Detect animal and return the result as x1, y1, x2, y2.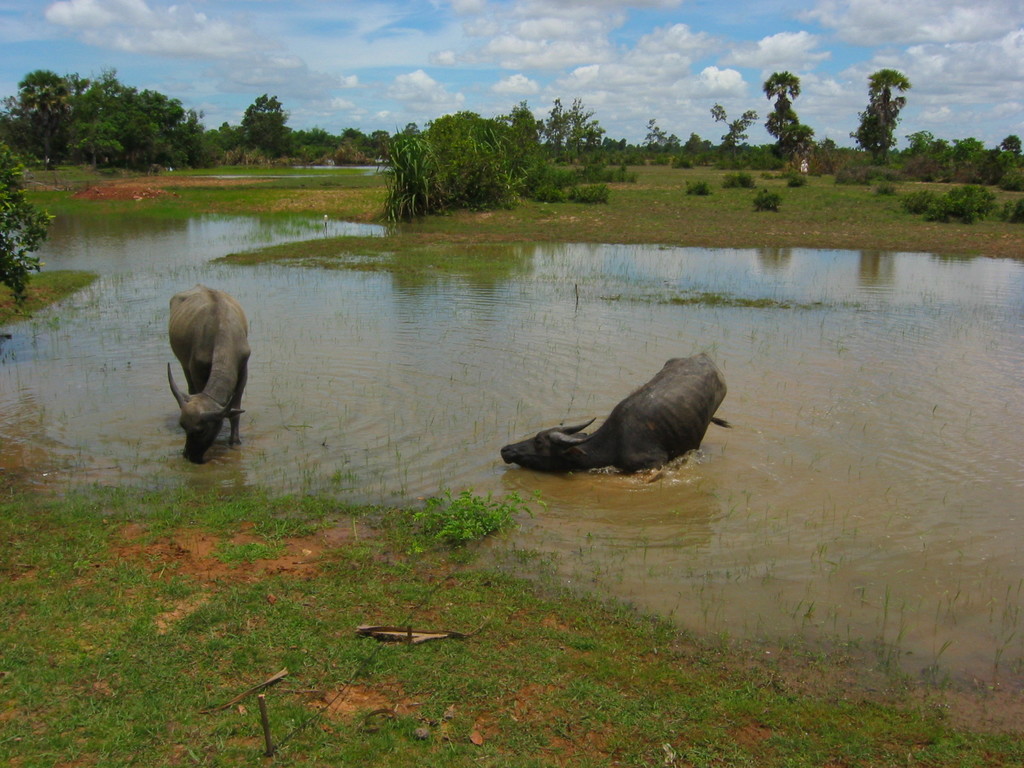
497, 350, 737, 478.
